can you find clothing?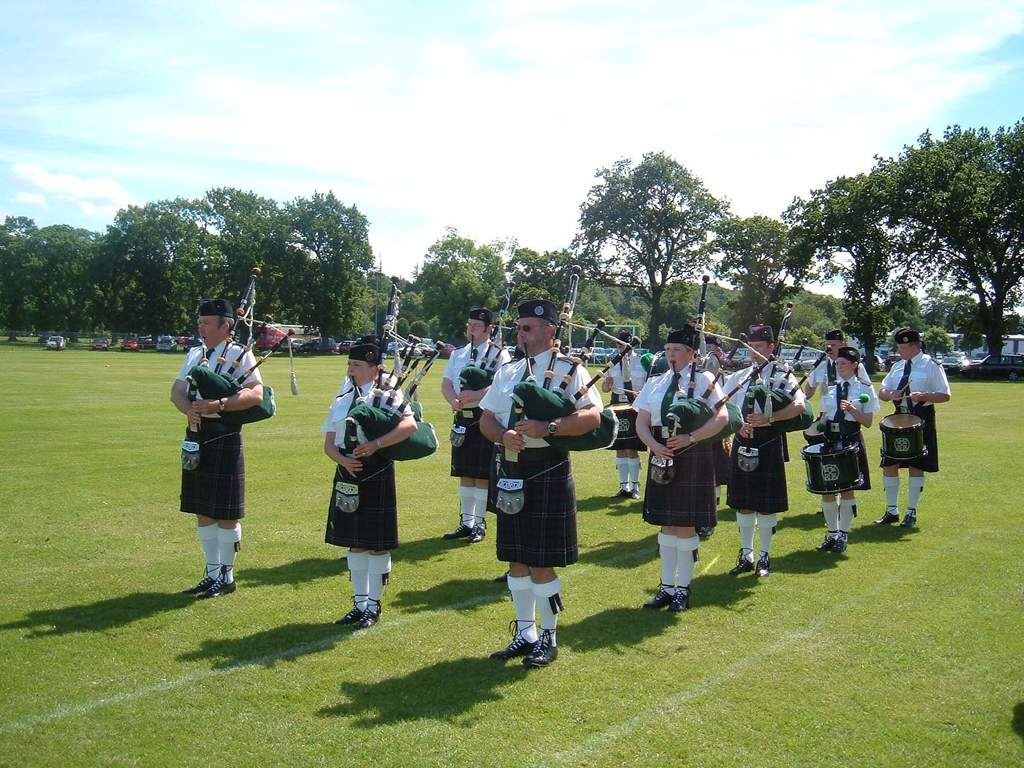
Yes, bounding box: bbox(321, 380, 419, 549).
